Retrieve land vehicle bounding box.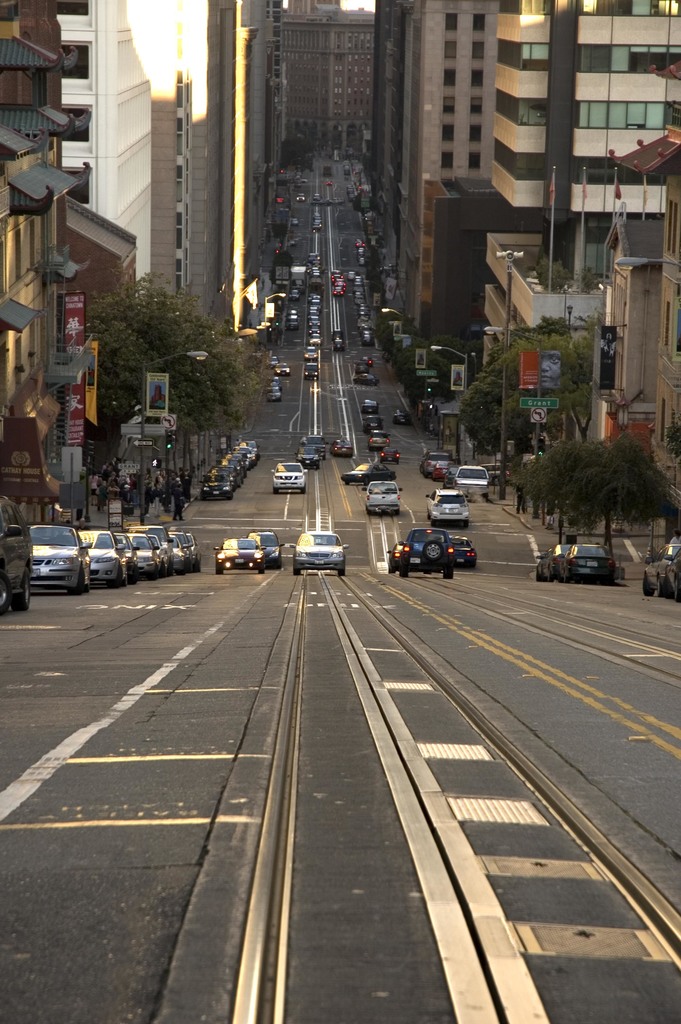
Bounding box: {"left": 442, "top": 464, "right": 461, "bottom": 490}.
